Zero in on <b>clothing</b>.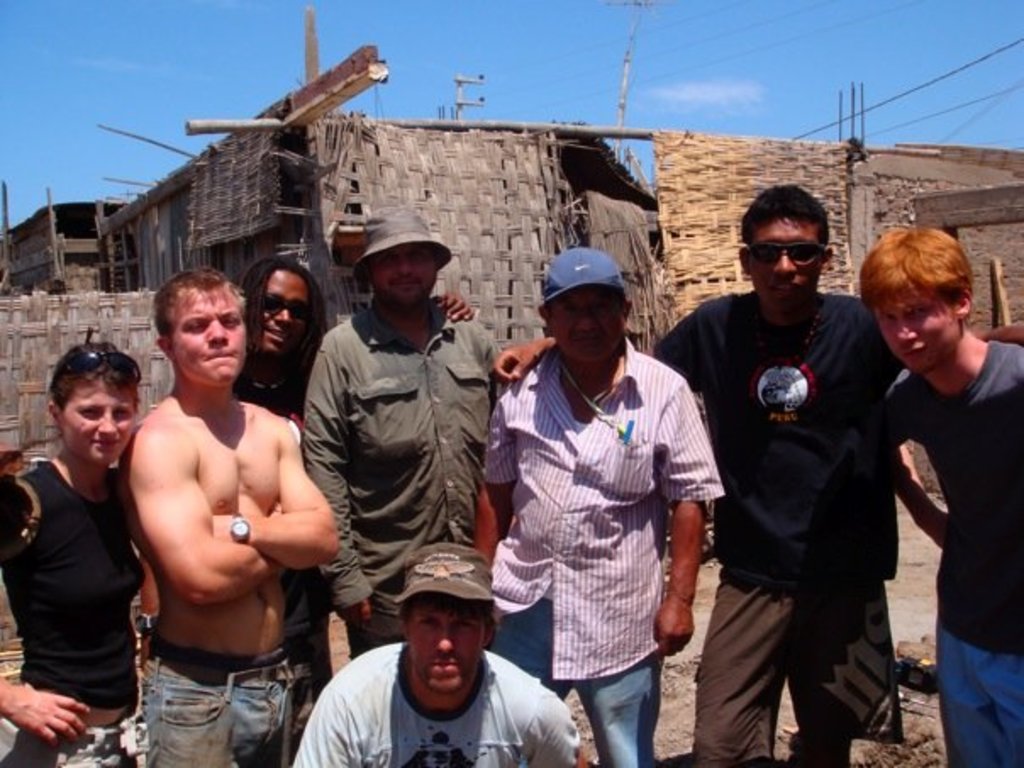
Zeroed in: {"left": 637, "top": 278, "right": 910, "bottom": 765}.
